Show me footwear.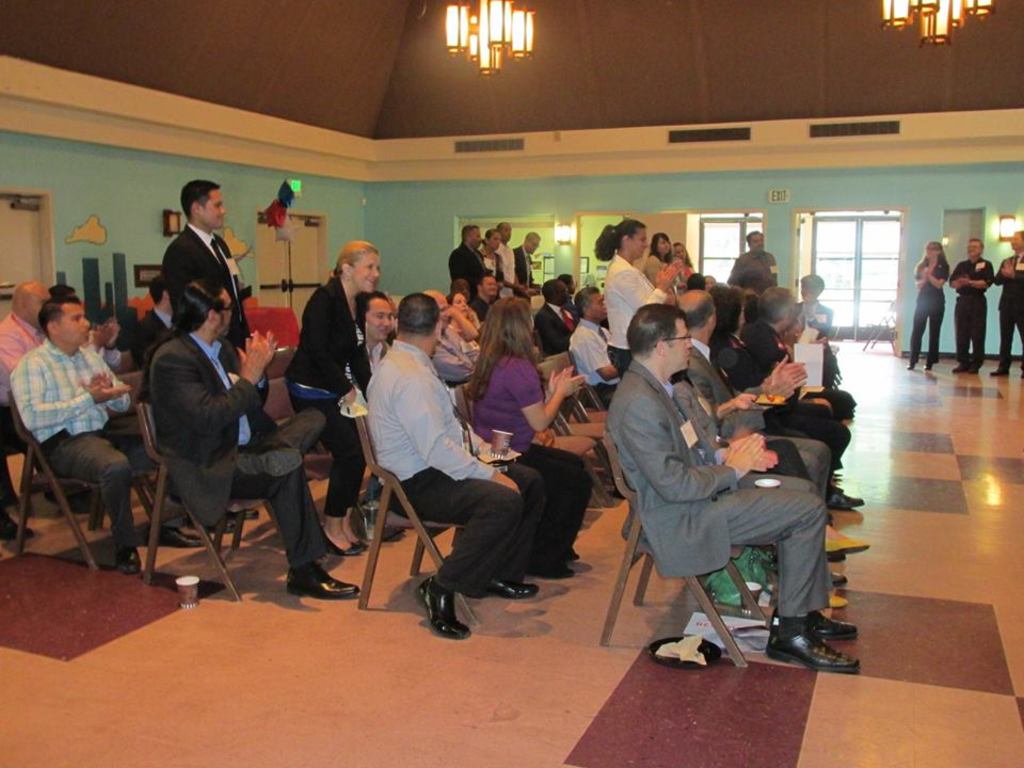
footwear is here: detection(775, 567, 851, 591).
